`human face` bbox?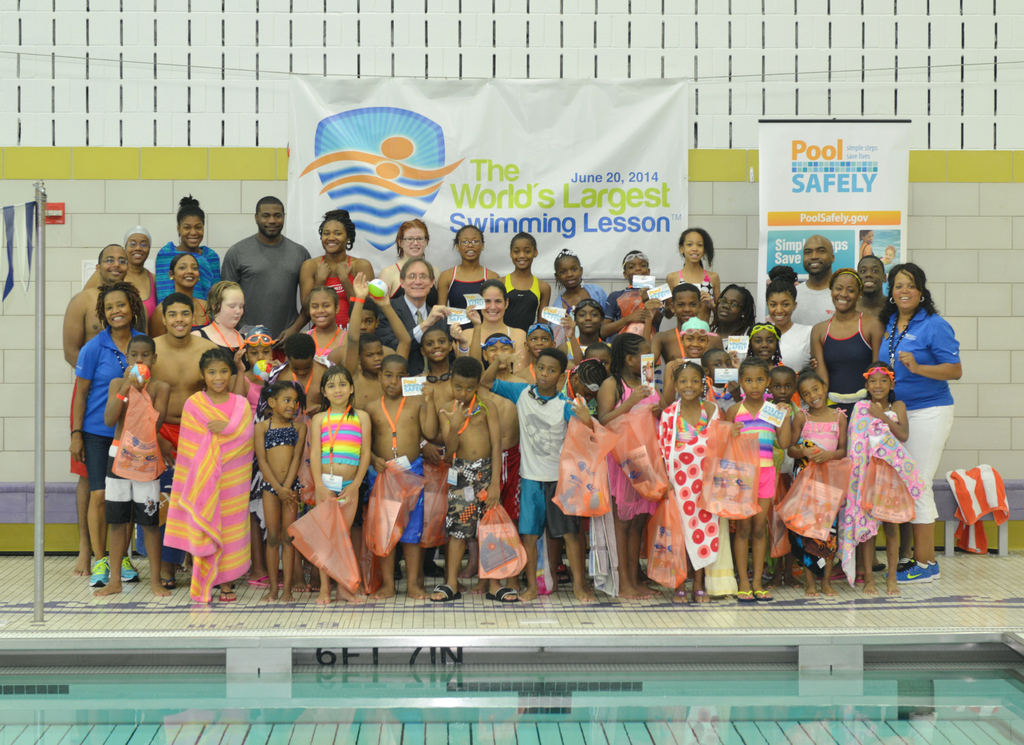
box(362, 341, 384, 376)
